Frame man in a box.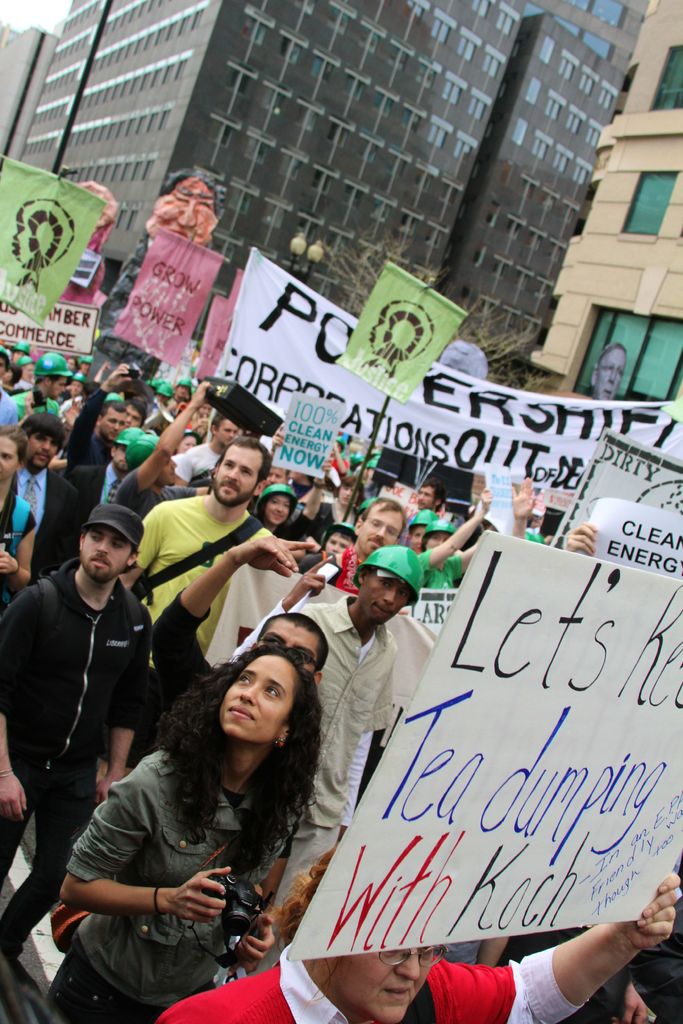
[x1=0, y1=500, x2=153, y2=996].
